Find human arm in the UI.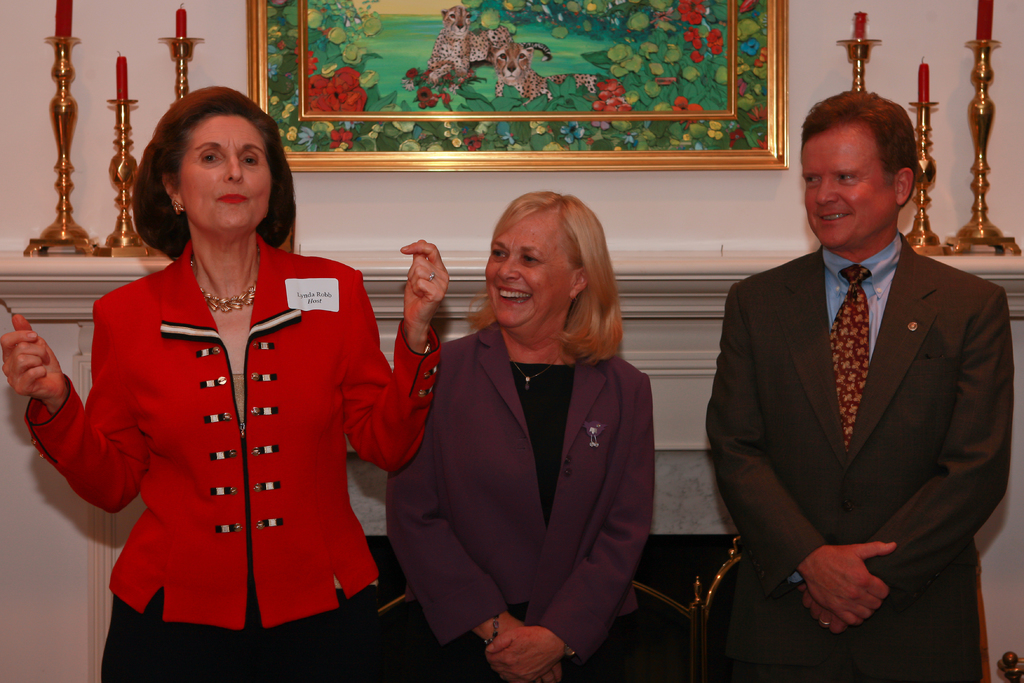
UI element at rect(340, 240, 458, 477).
